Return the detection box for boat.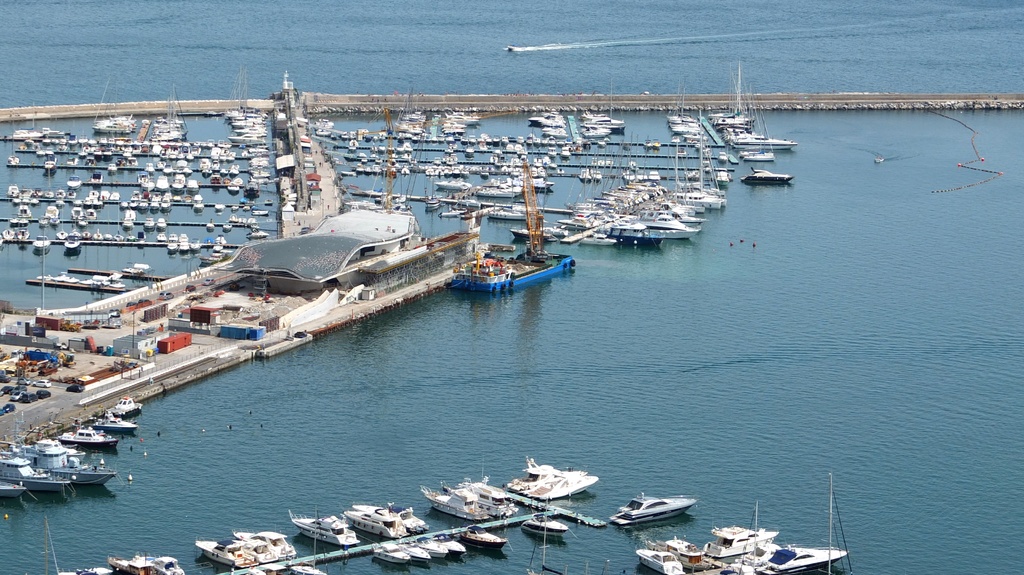
614 496 700 520.
